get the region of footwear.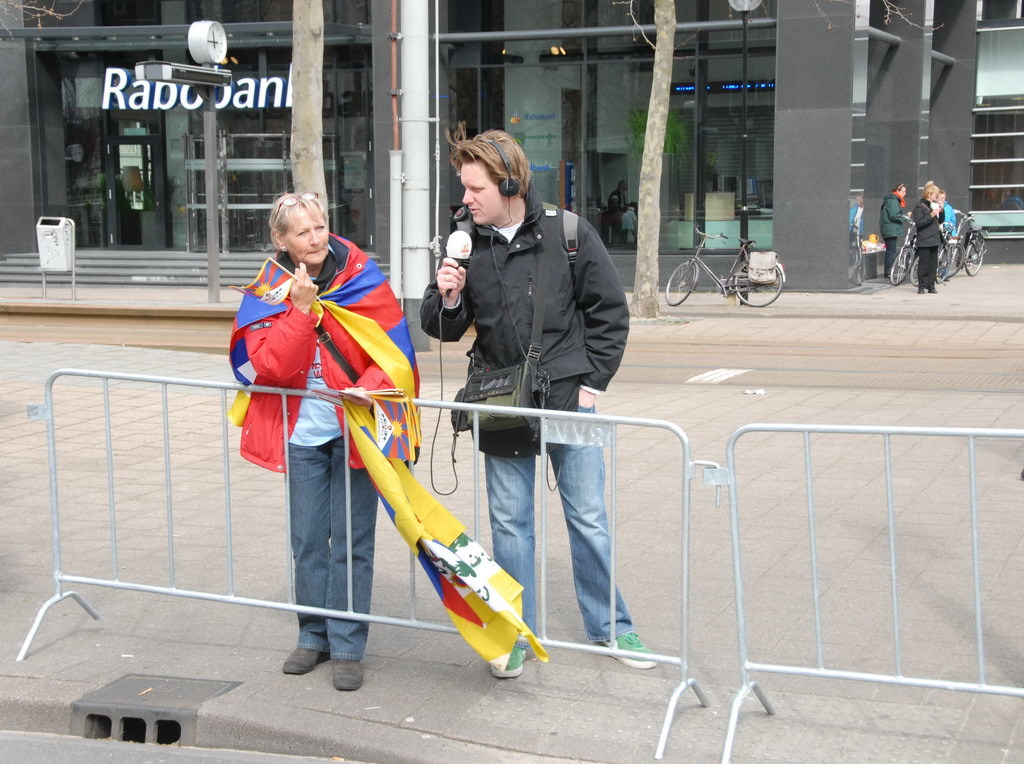
282 647 329 675.
